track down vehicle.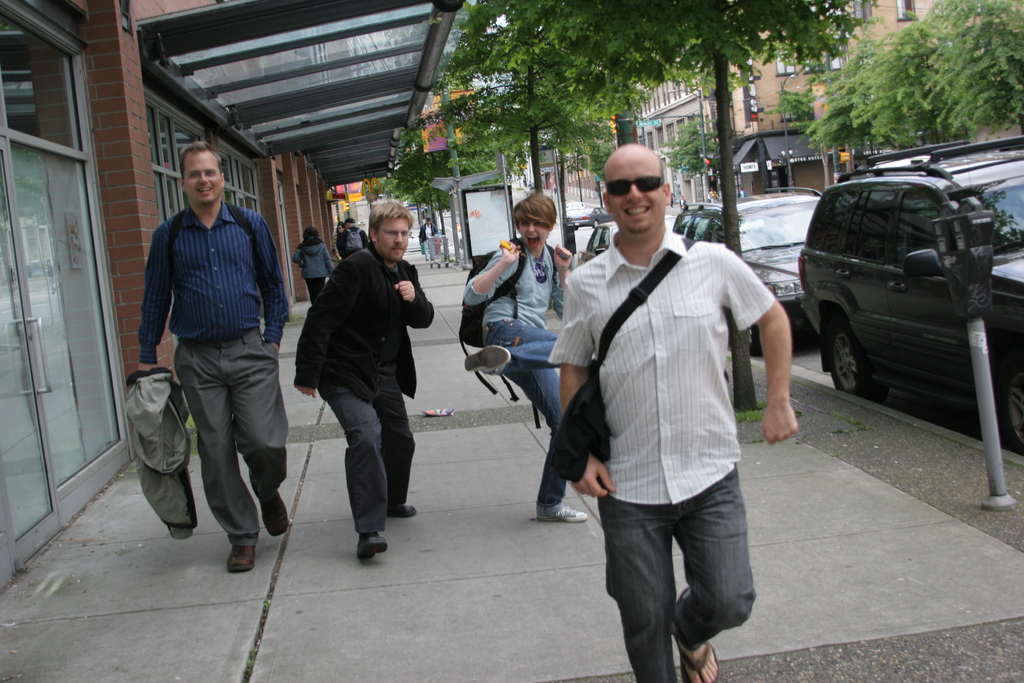
Tracked to detection(671, 182, 829, 357).
